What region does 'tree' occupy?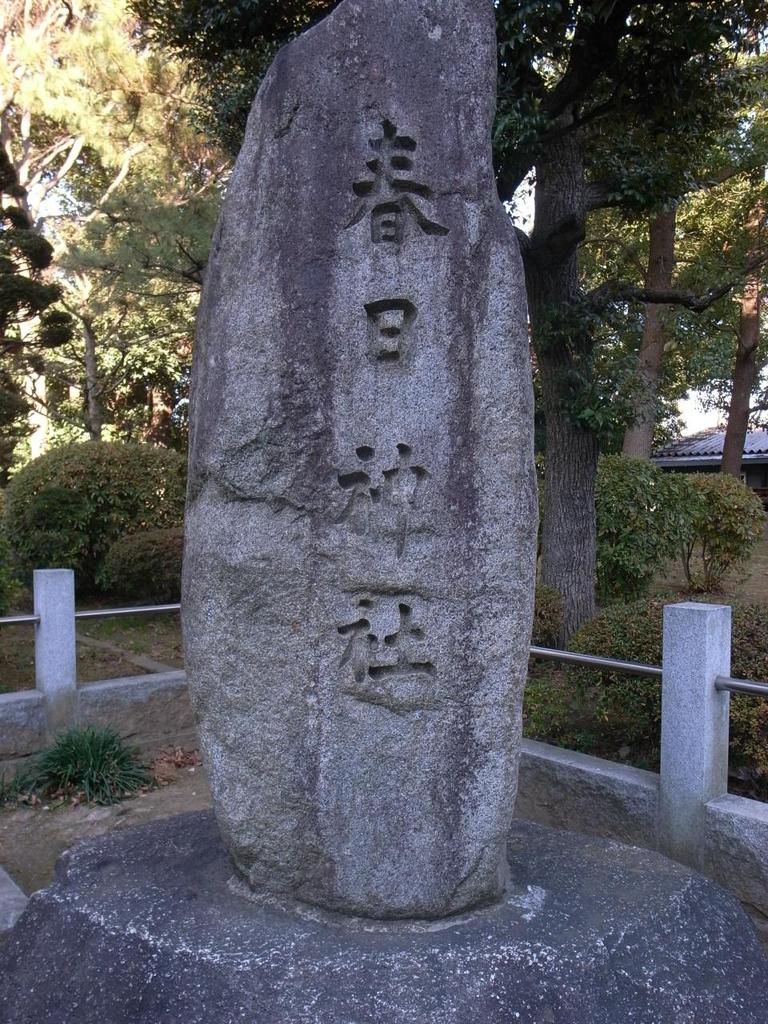
x1=0, y1=0, x2=341, y2=432.
